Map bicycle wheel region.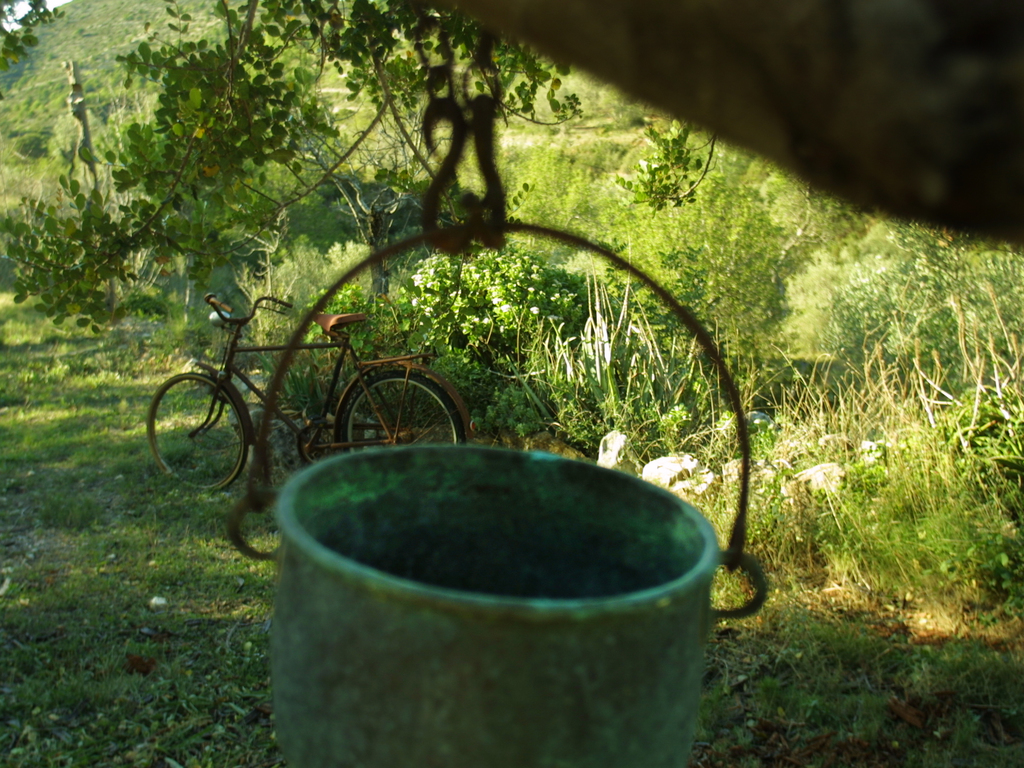
Mapped to <region>157, 371, 234, 496</region>.
